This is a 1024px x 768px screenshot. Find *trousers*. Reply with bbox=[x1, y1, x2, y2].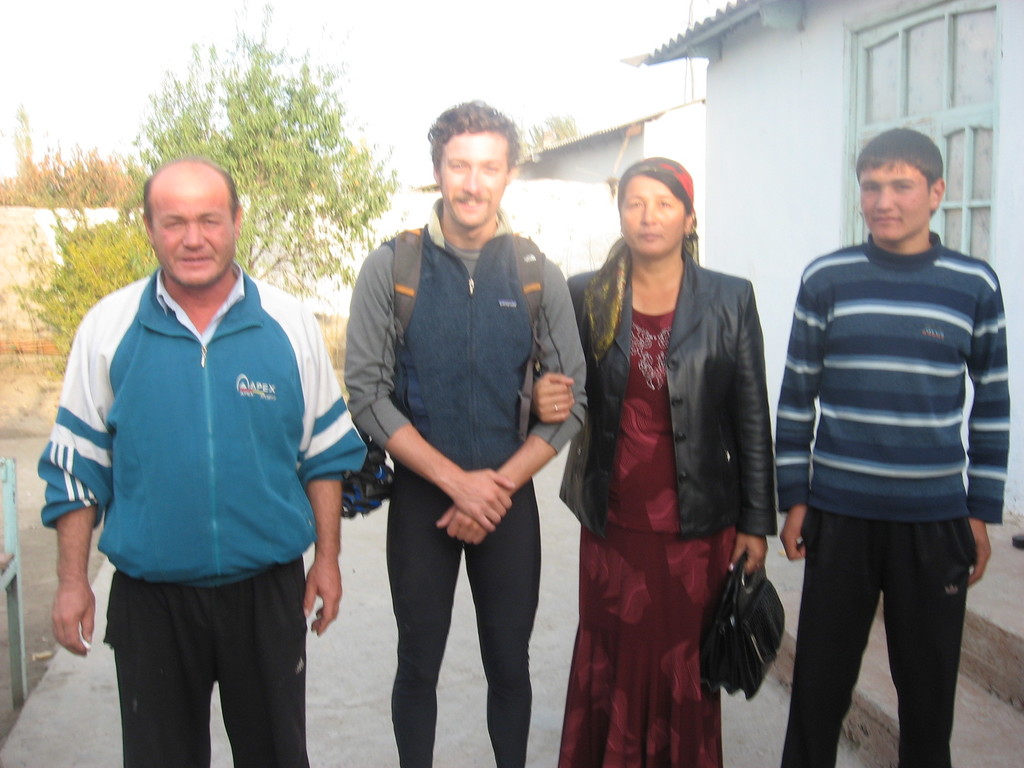
bbox=[366, 483, 541, 737].
